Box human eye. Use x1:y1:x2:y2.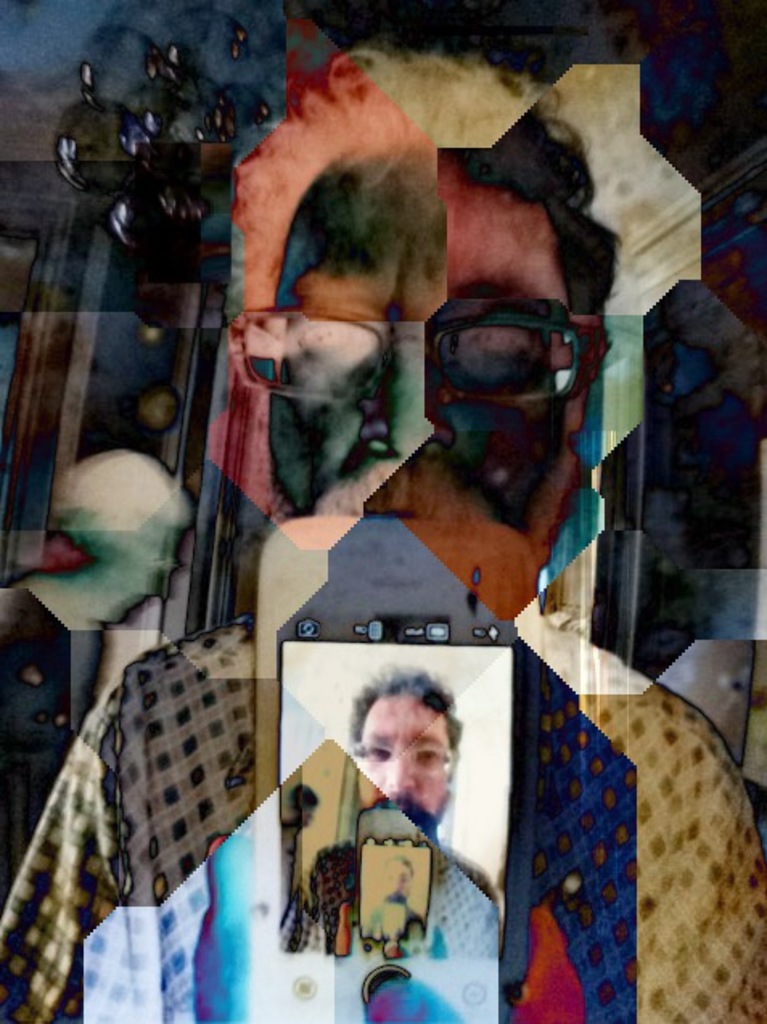
367:738:392:760.
